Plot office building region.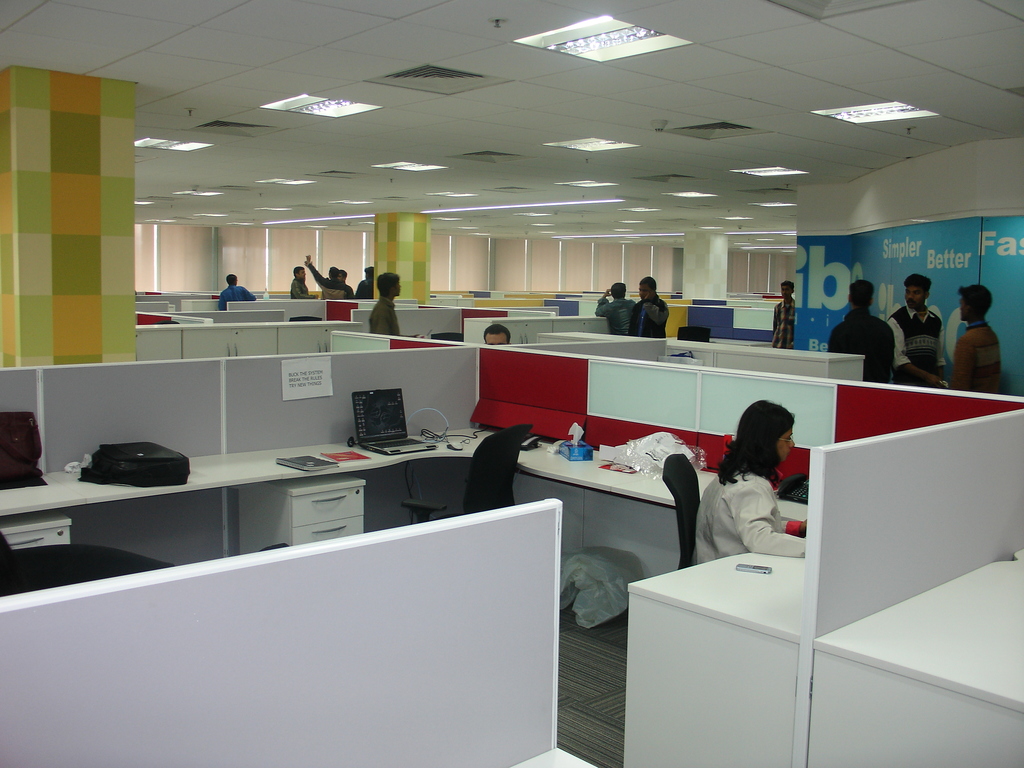
Plotted at <bbox>0, 0, 1023, 767</bbox>.
